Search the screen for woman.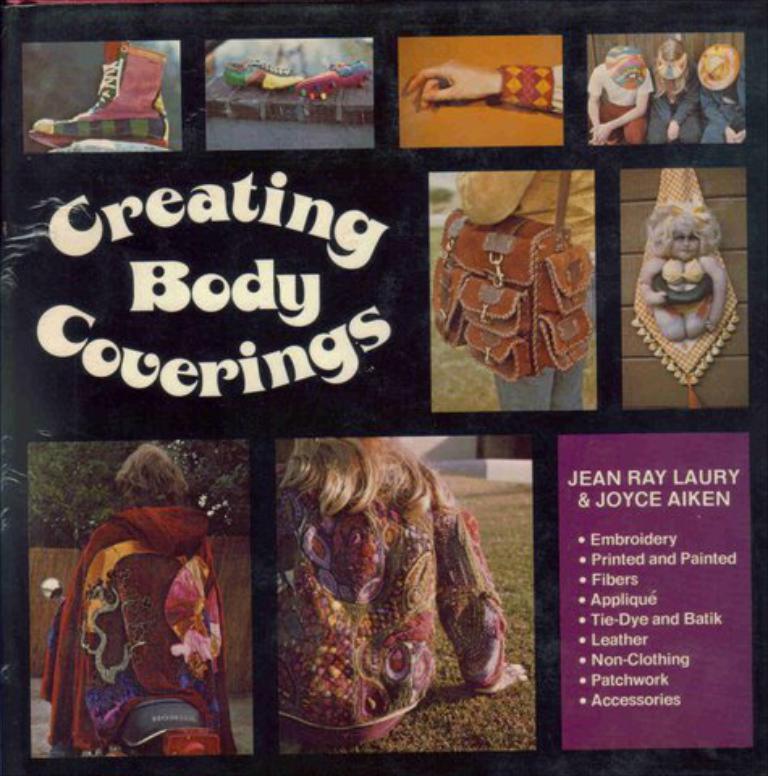
Found at 49/412/231/750.
